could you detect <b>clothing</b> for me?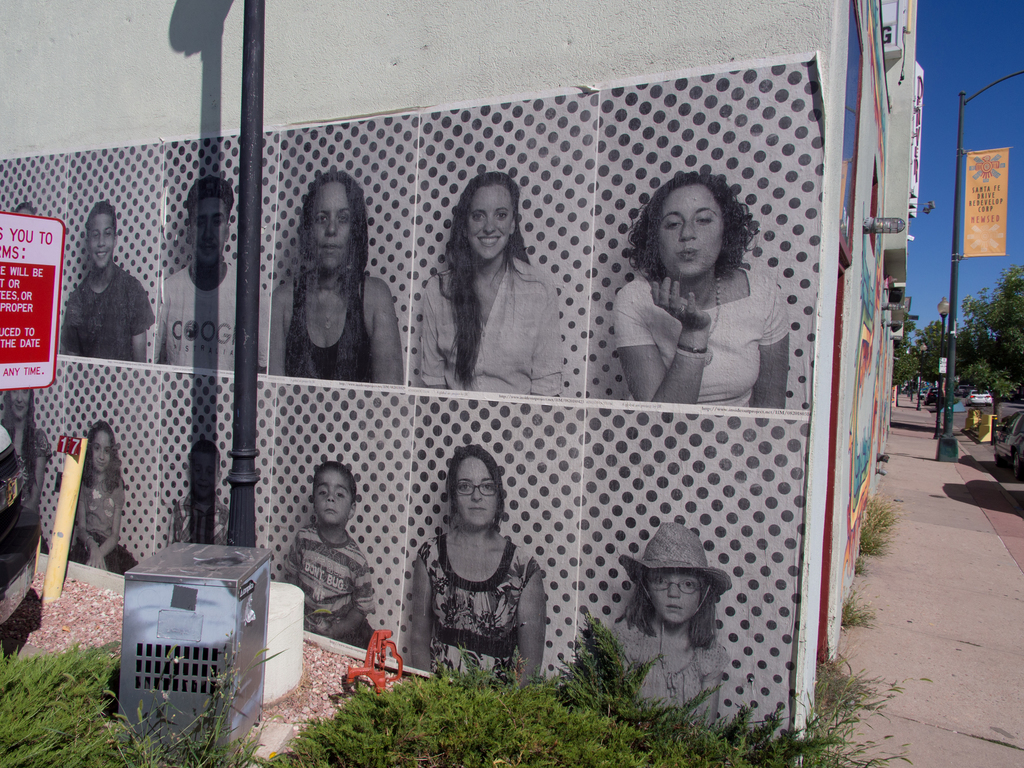
Detection result: 0 423 48 506.
